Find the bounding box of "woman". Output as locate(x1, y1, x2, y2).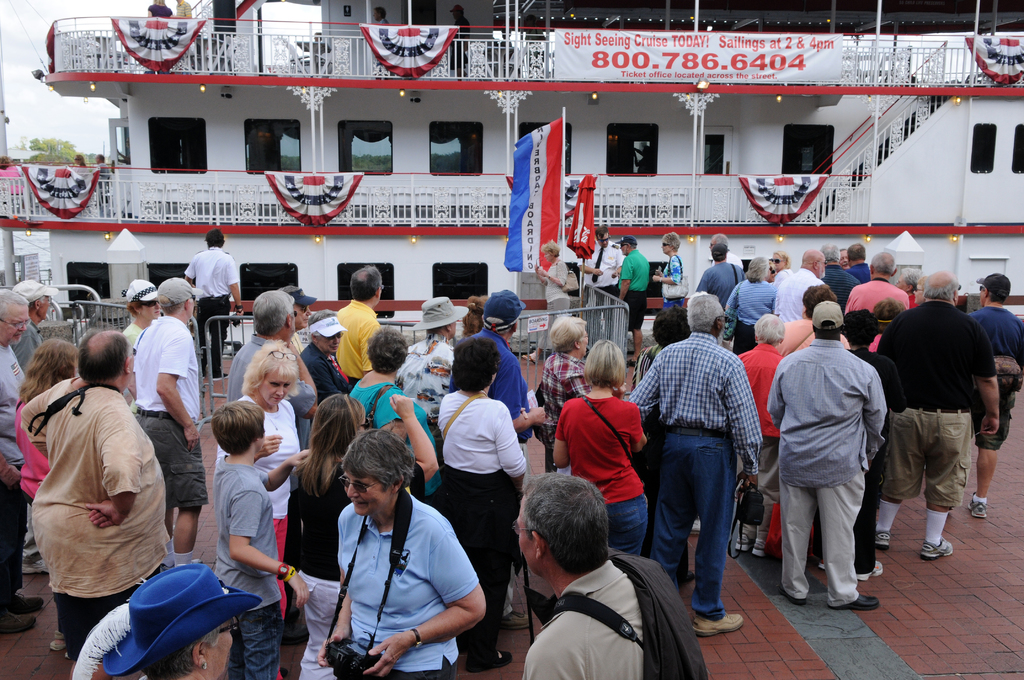
locate(896, 266, 922, 314).
